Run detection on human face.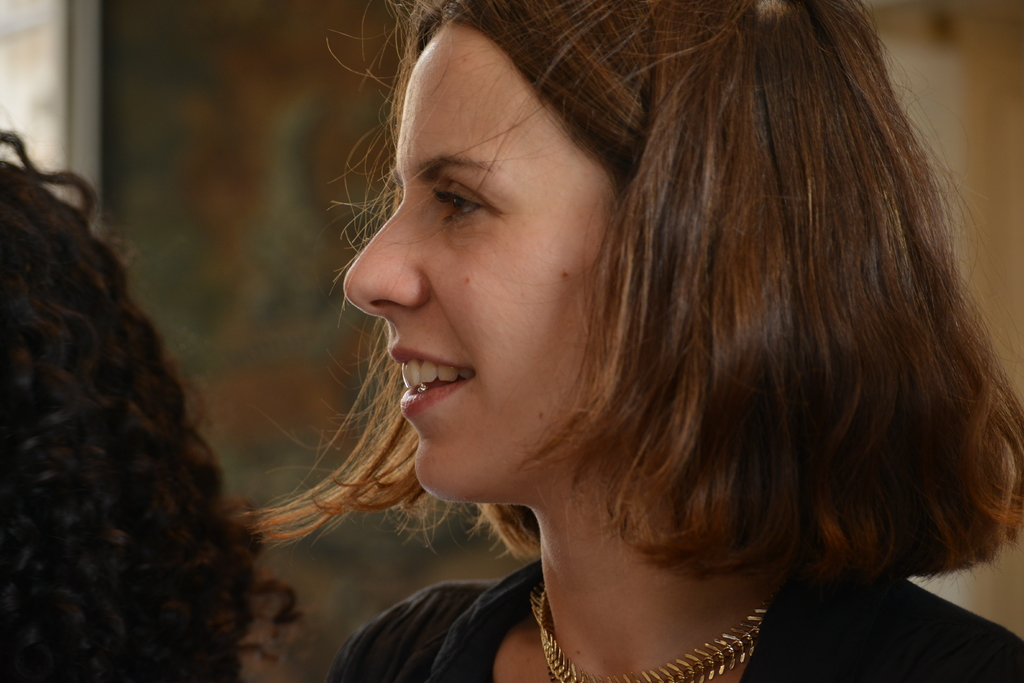
Result: pyautogui.locateOnScreen(347, 21, 614, 500).
